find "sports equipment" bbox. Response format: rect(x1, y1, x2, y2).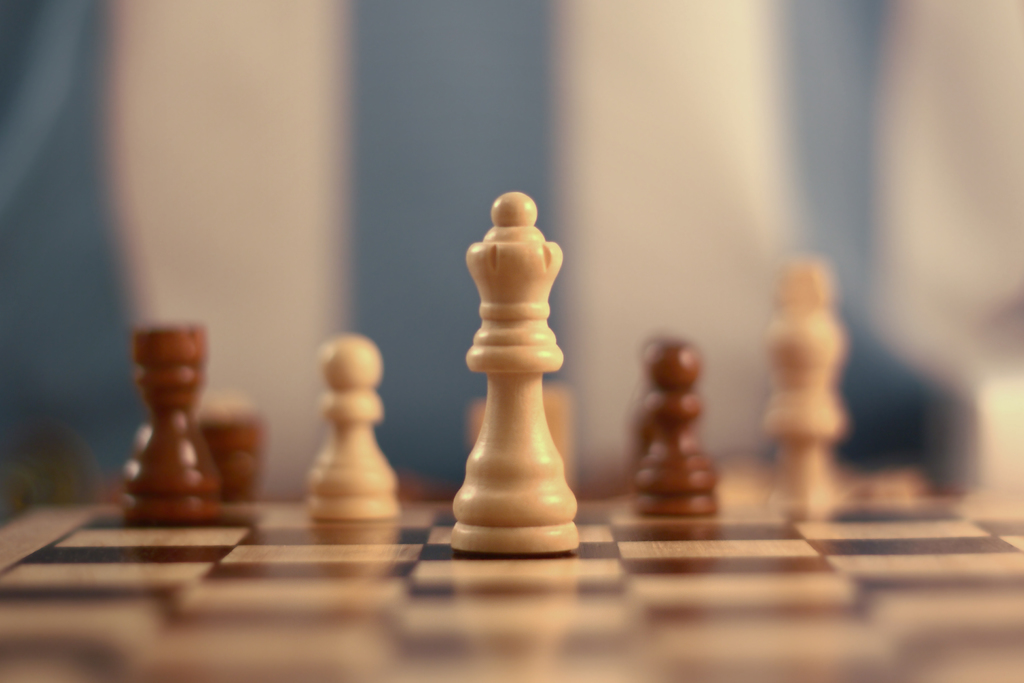
rect(0, 190, 1023, 682).
